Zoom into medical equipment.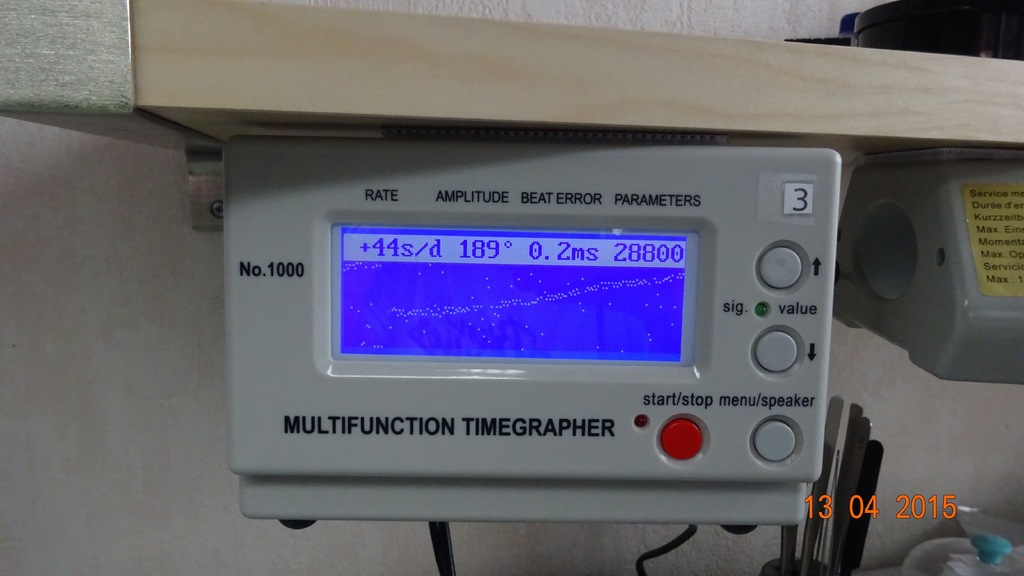
Zoom target: rect(826, 156, 1023, 393).
